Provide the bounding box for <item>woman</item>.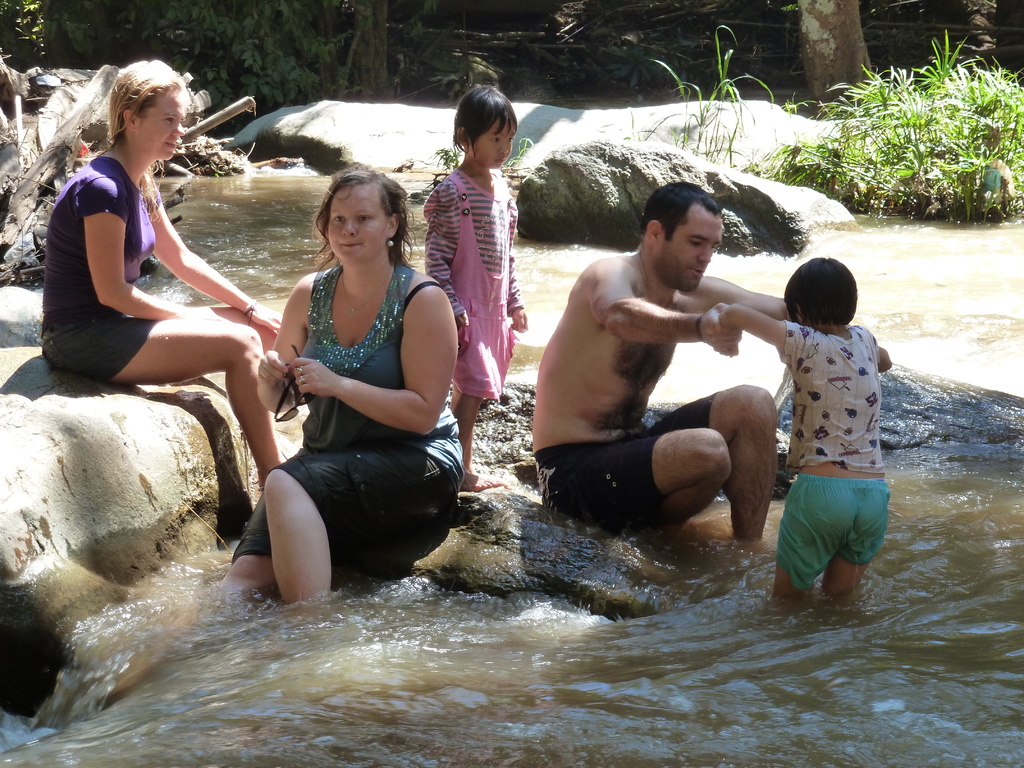
{"left": 536, "top": 178, "right": 909, "bottom": 536}.
